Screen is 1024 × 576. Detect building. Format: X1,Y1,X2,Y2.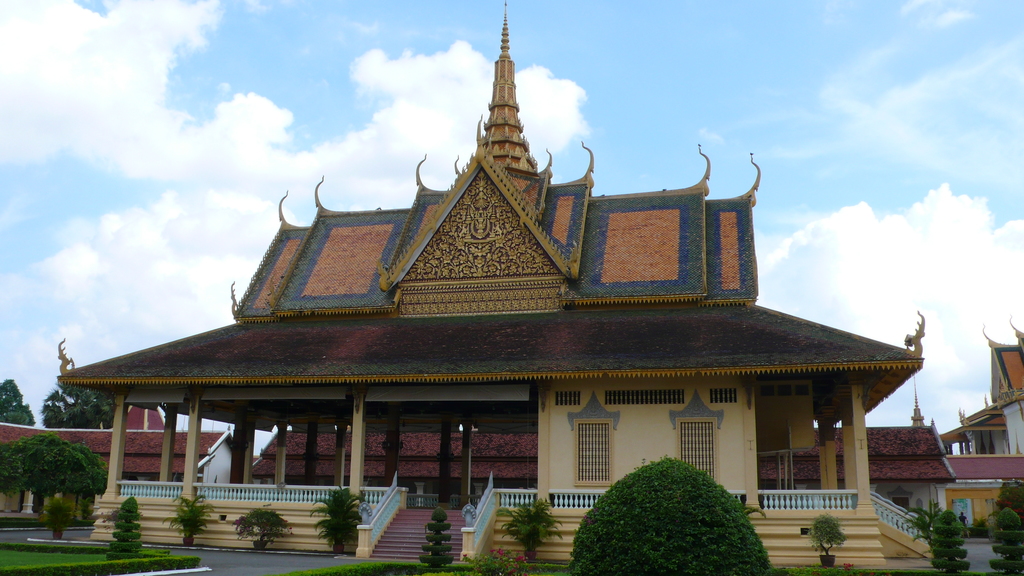
250,428,959,518.
